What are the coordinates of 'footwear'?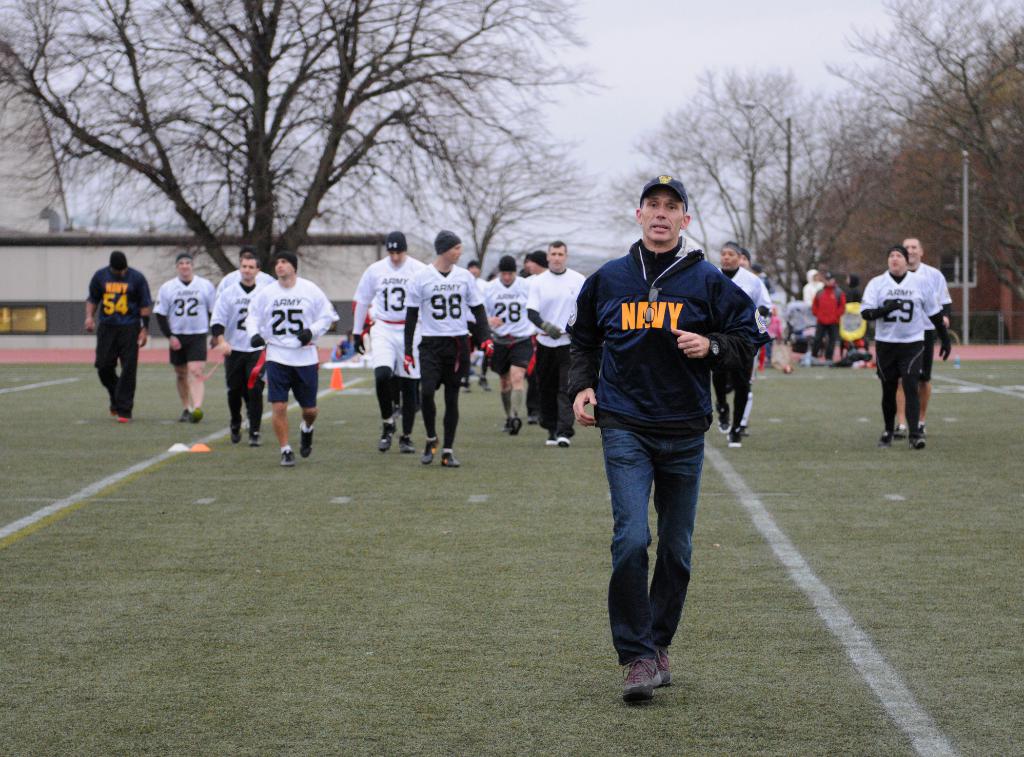
(left=657, top=657, right=680, bottom=683).
